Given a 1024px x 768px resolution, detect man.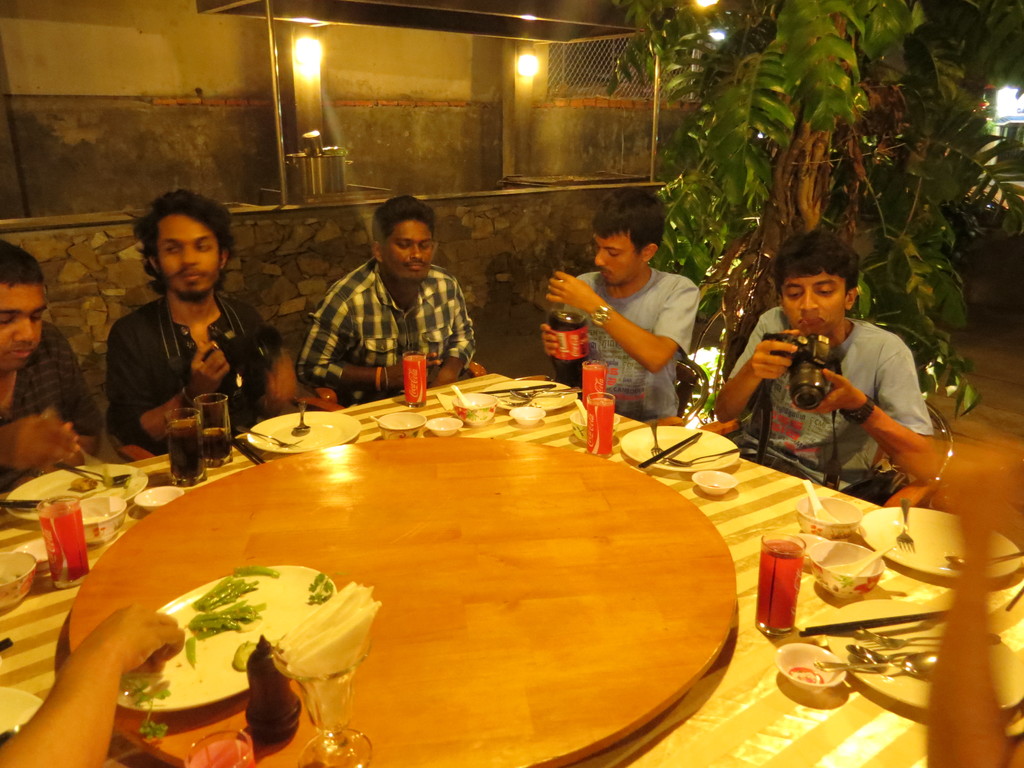
81 192 291 477.
